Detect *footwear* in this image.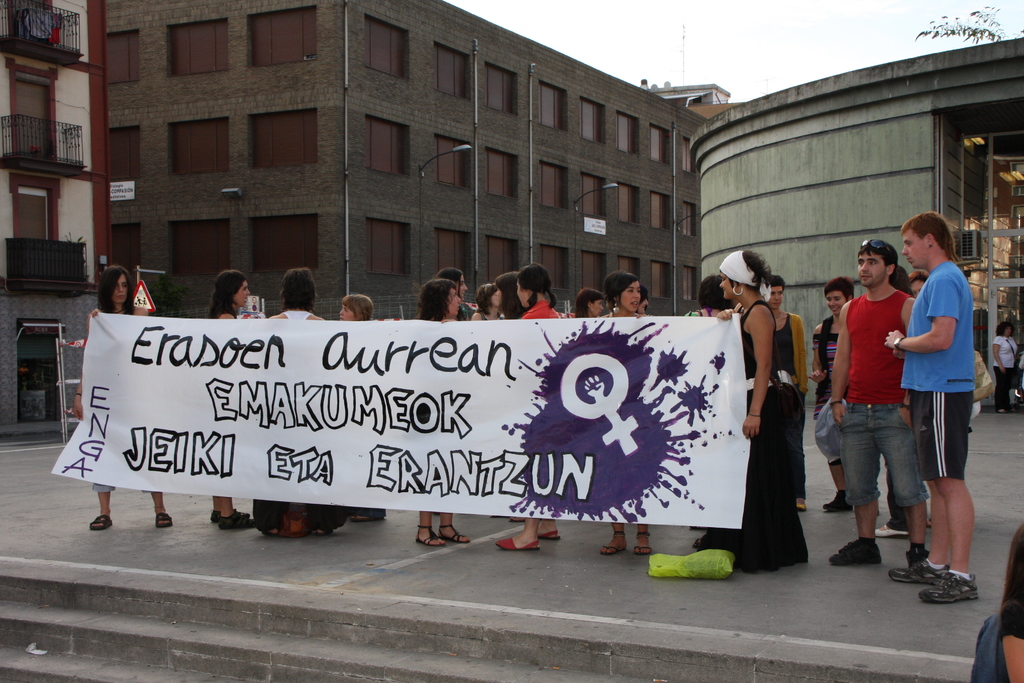
Detection: x1=905, y1=545, x2=925, y2=563.
